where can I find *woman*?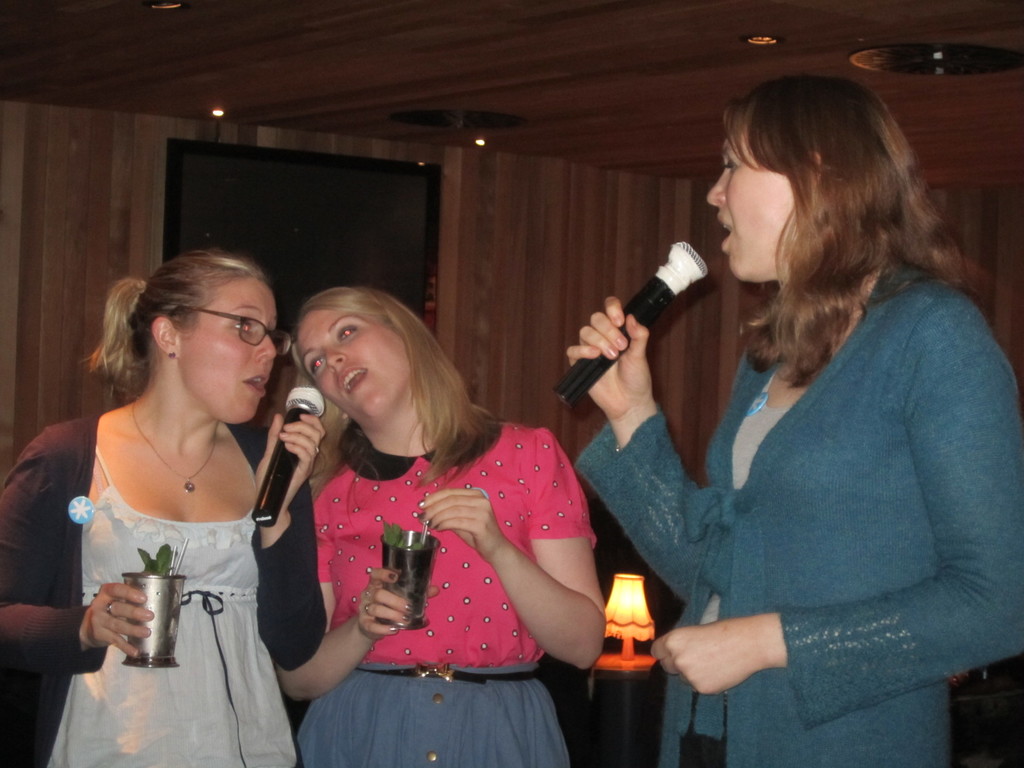
You can find it at 564 72 1023 767.
